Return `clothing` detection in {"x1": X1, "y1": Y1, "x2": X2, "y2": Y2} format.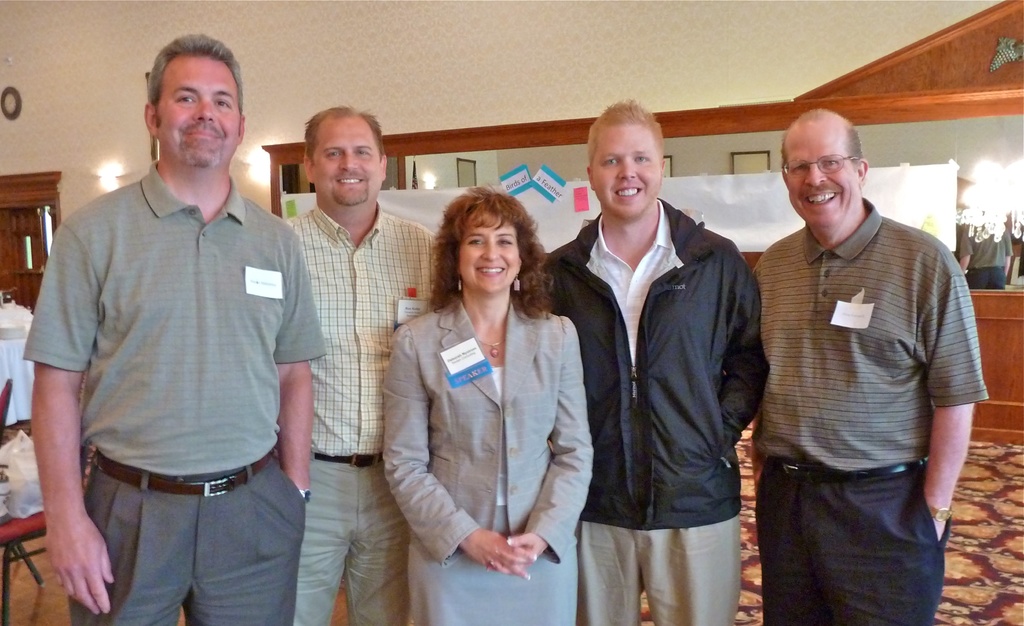
{"x1": 730, "y1": 195, "x2": 986, "y2": 622}.
